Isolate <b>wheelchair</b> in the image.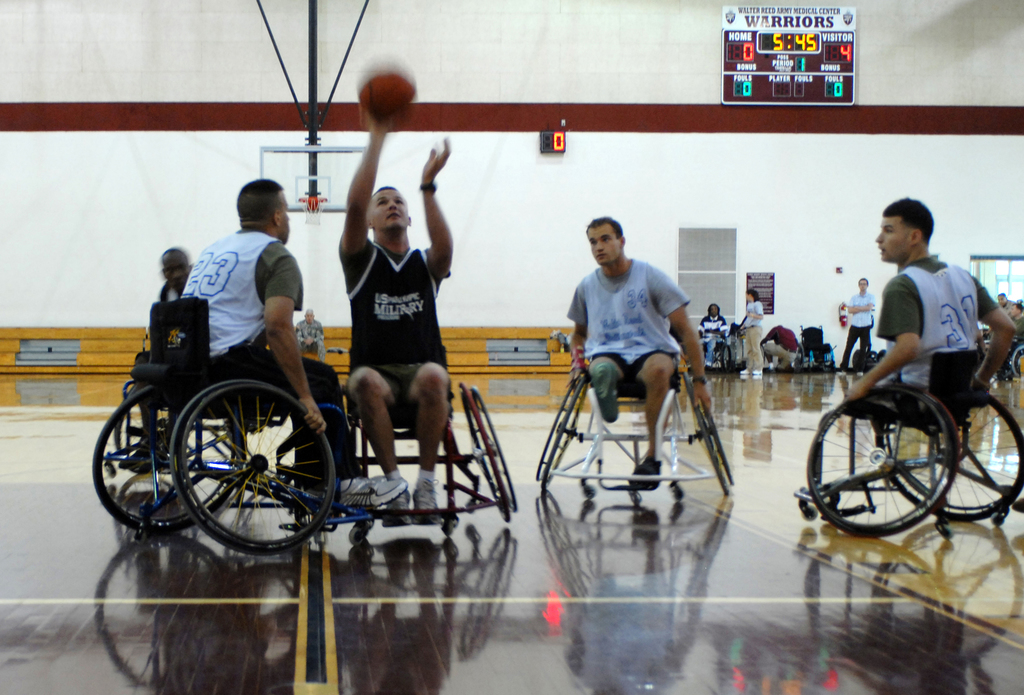
Isolated region: [532, 341, 742, 498].
